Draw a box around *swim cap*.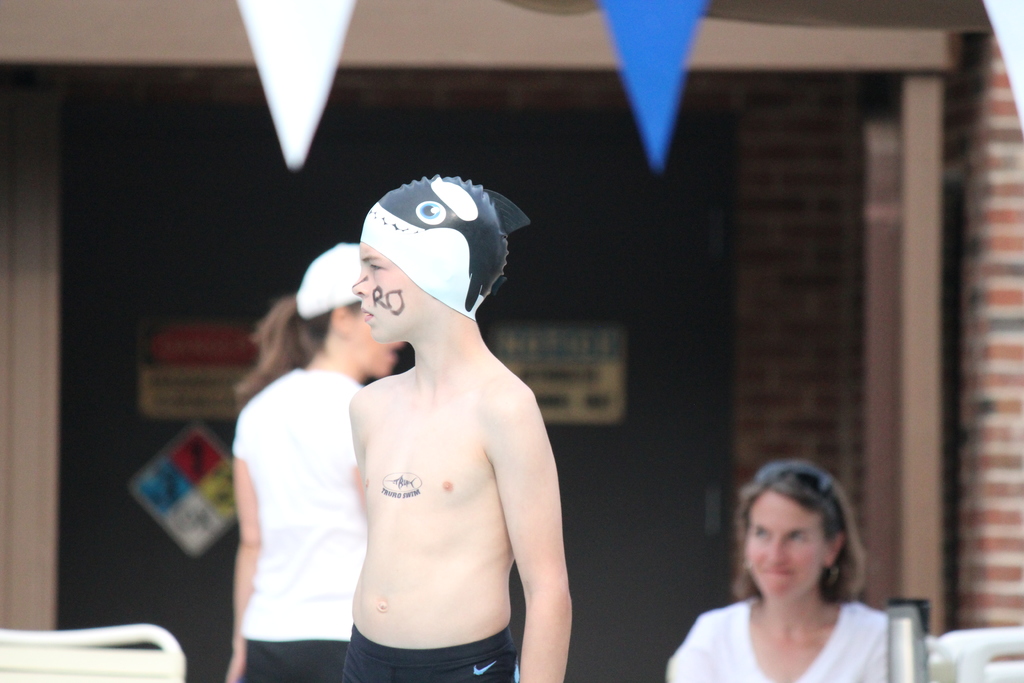
x1=360, y1=170, x2=530, y2=318.
